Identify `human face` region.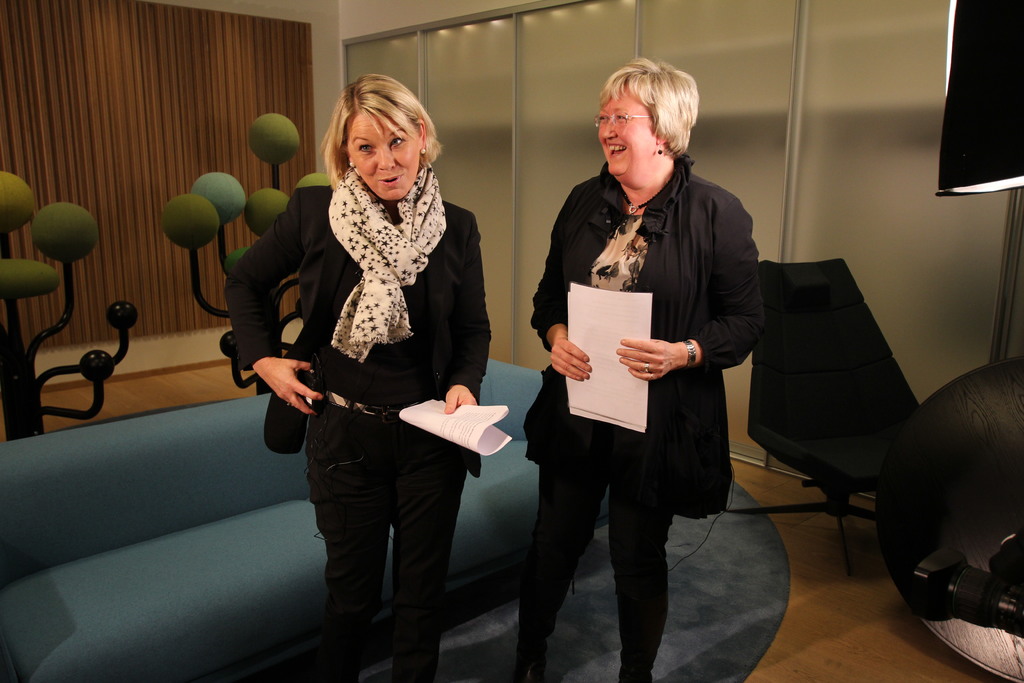
Region: box=[346, 113, 423, 199].
